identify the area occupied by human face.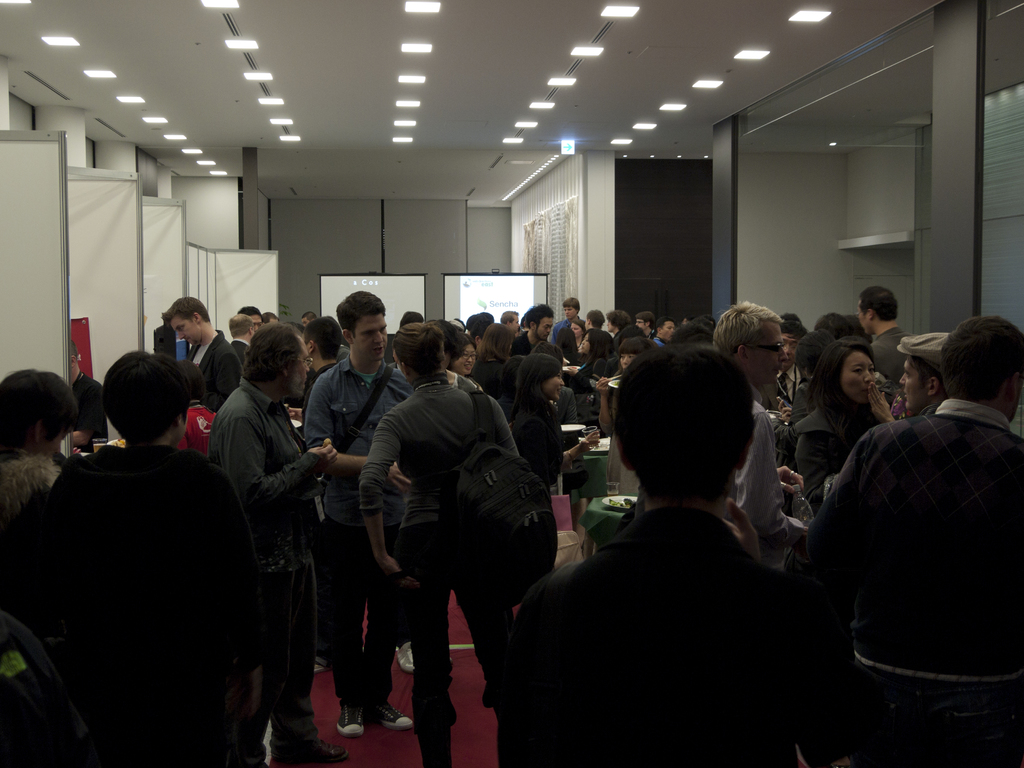
Area: bbox=[749, 320, 787, 381].
